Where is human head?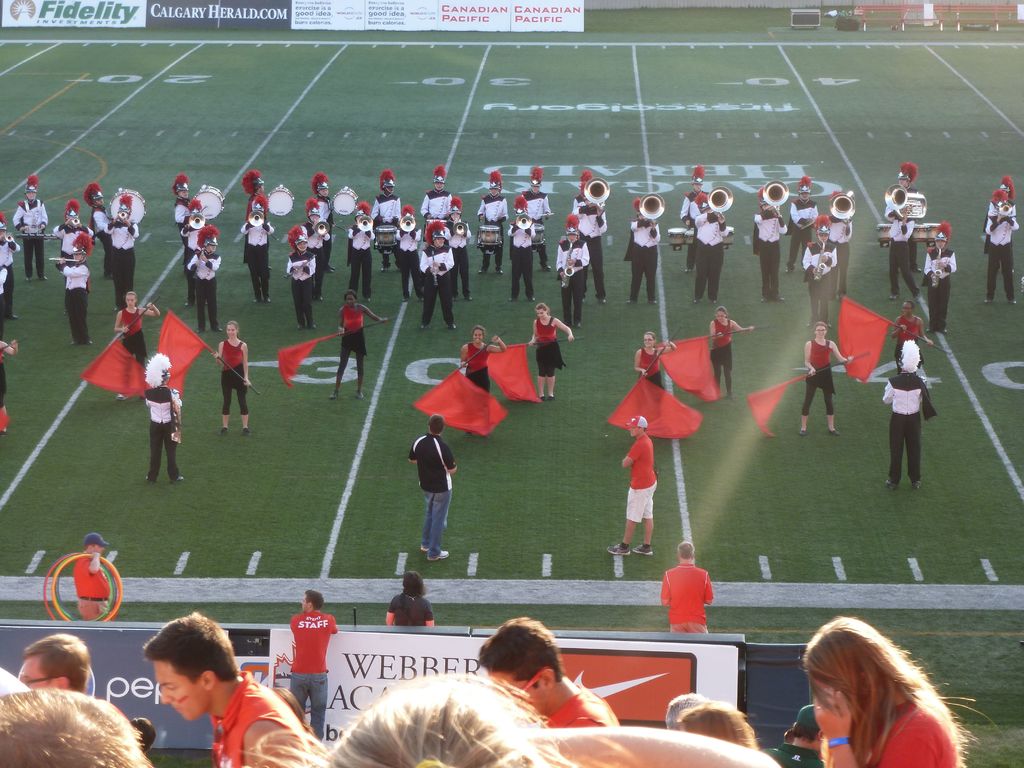
[x1=242, y1=671, x2=571, y2=767].
